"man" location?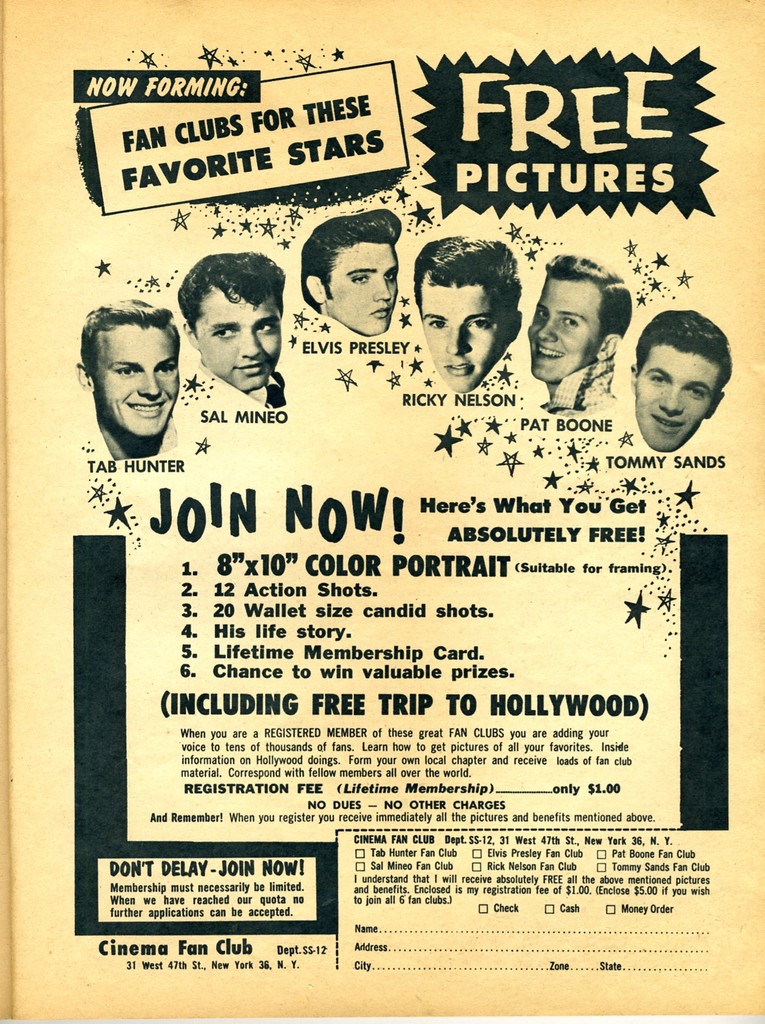
left=524, top=245, right=634, bottom=426
